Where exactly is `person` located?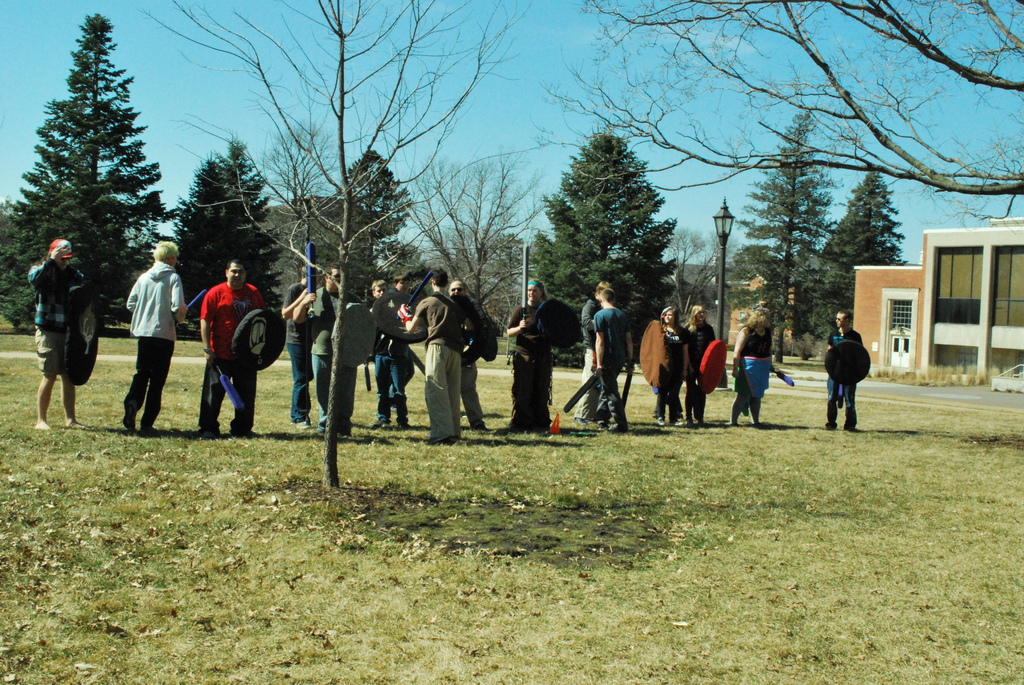
Its bounding box is box(596, 285, 635, 435).
